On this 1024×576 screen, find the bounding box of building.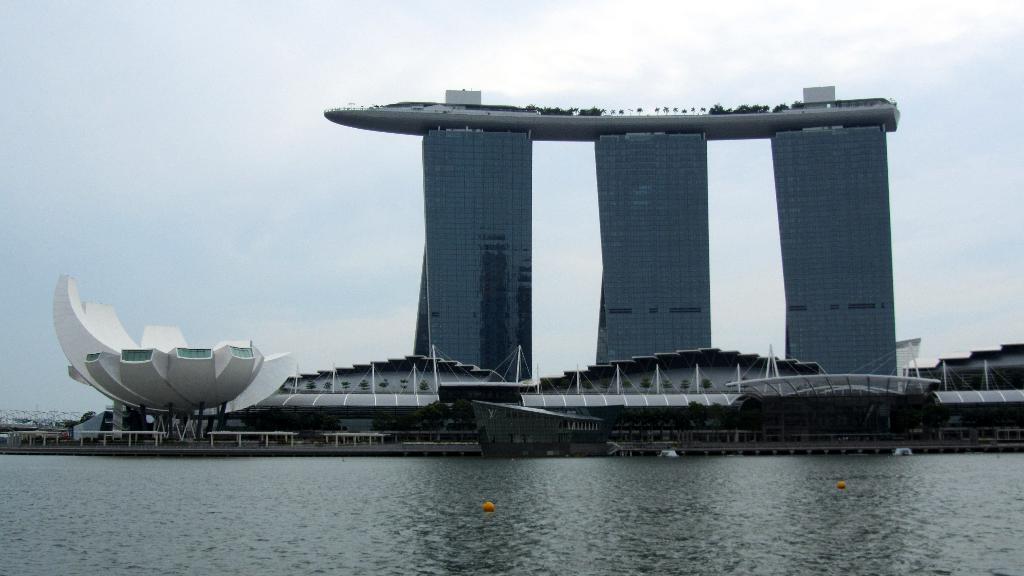
Bounding box: <region>239, 342, 1023, 437</region>.
